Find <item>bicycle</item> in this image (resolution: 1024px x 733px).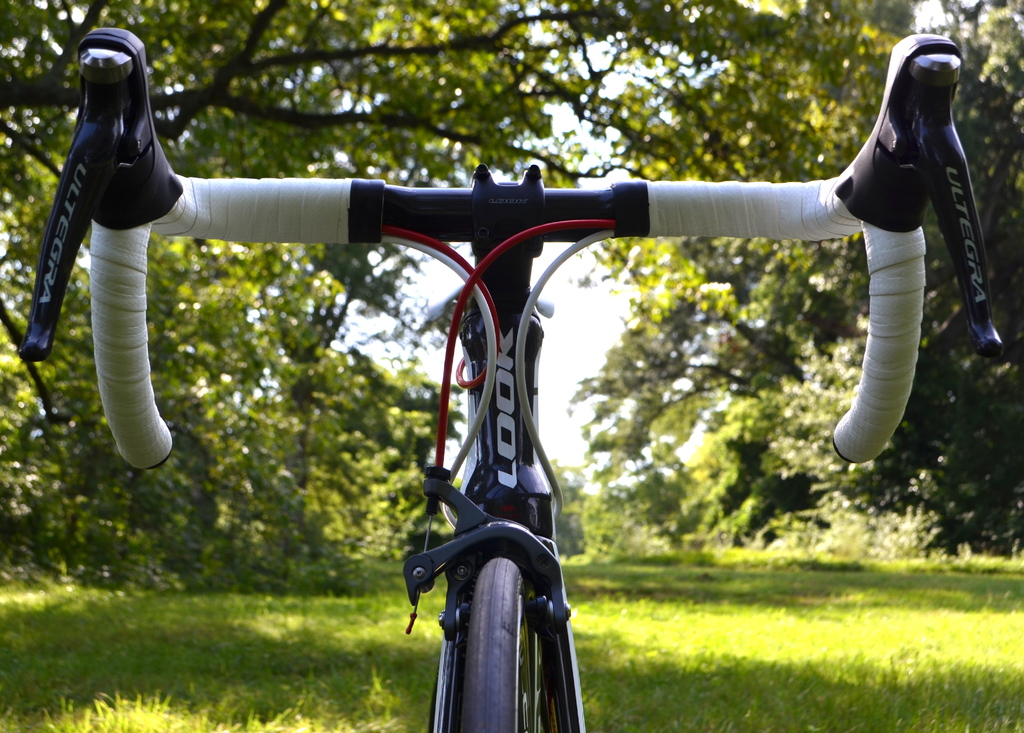
region(8, 35, 1000, 732).
